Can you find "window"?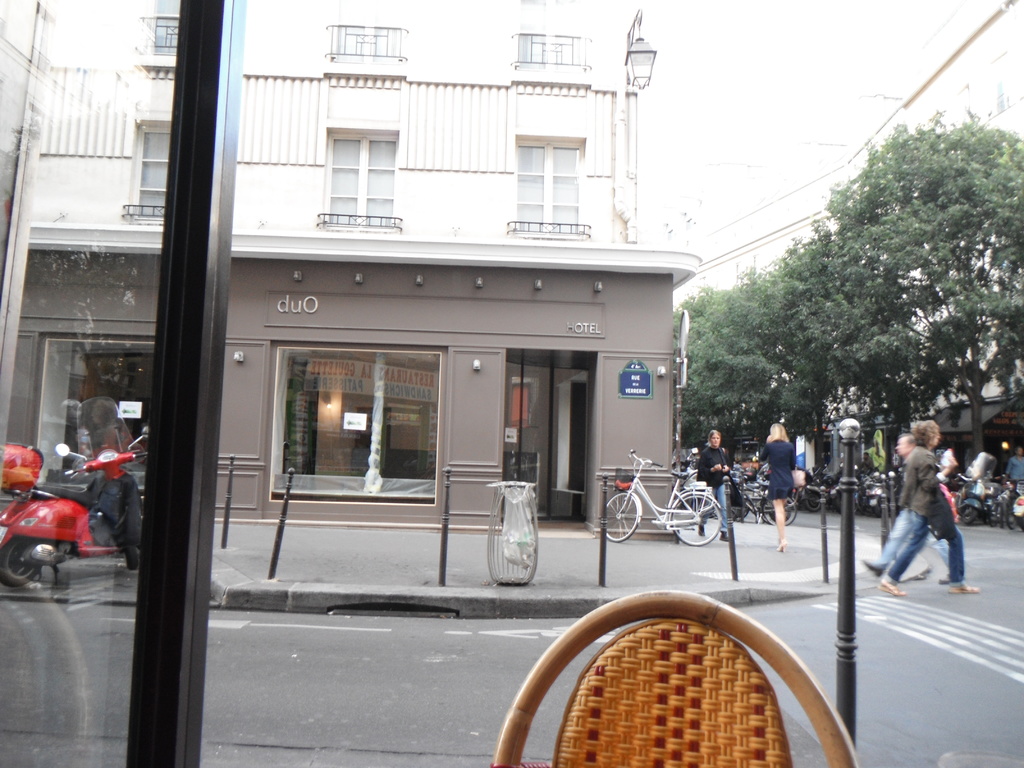
Yes, bounding box: rect(516, 0, 582, 68).
